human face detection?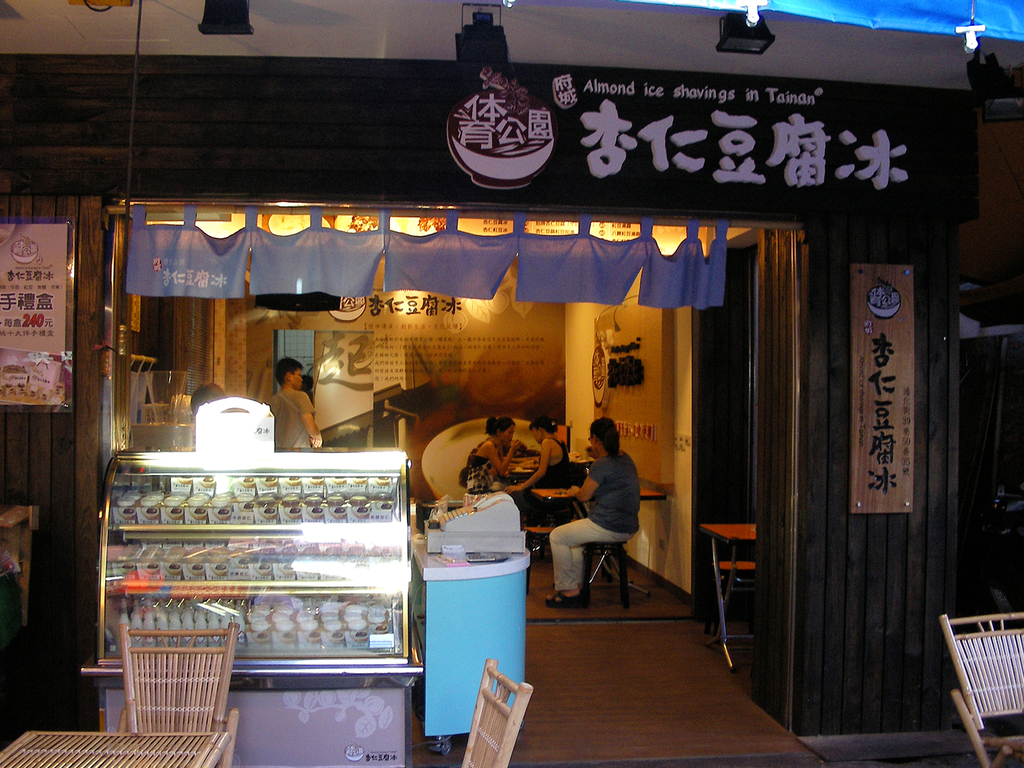
294 369 300 389
